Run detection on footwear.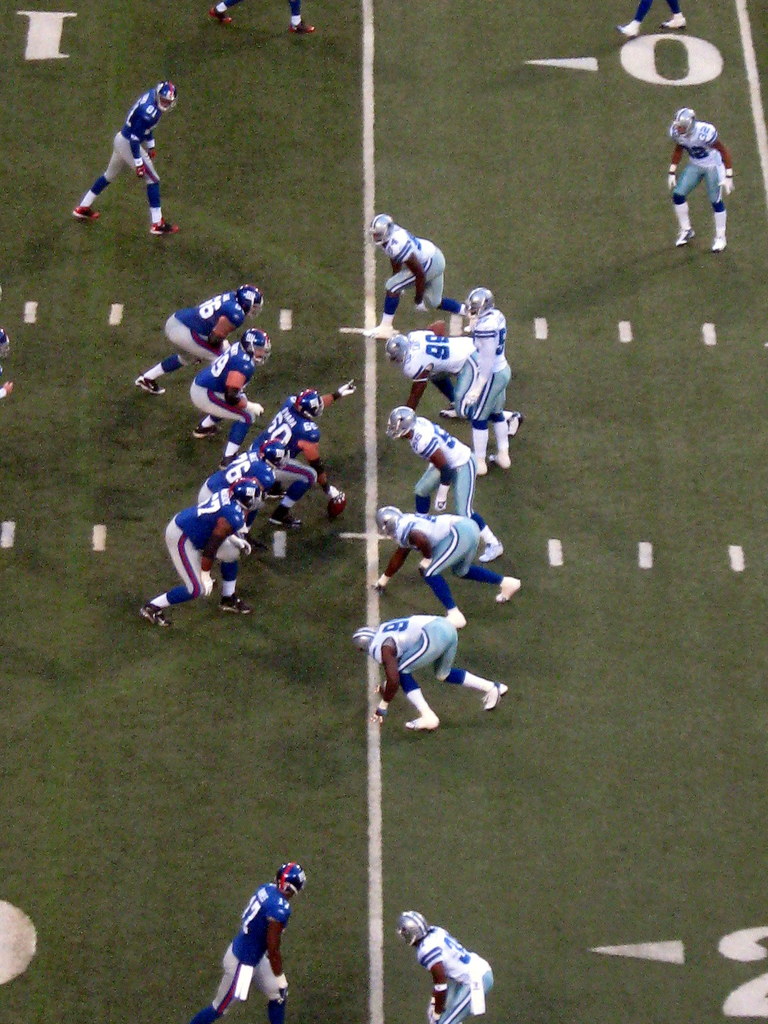
Result: (left=478, top=679, right=508, bottom=712).
